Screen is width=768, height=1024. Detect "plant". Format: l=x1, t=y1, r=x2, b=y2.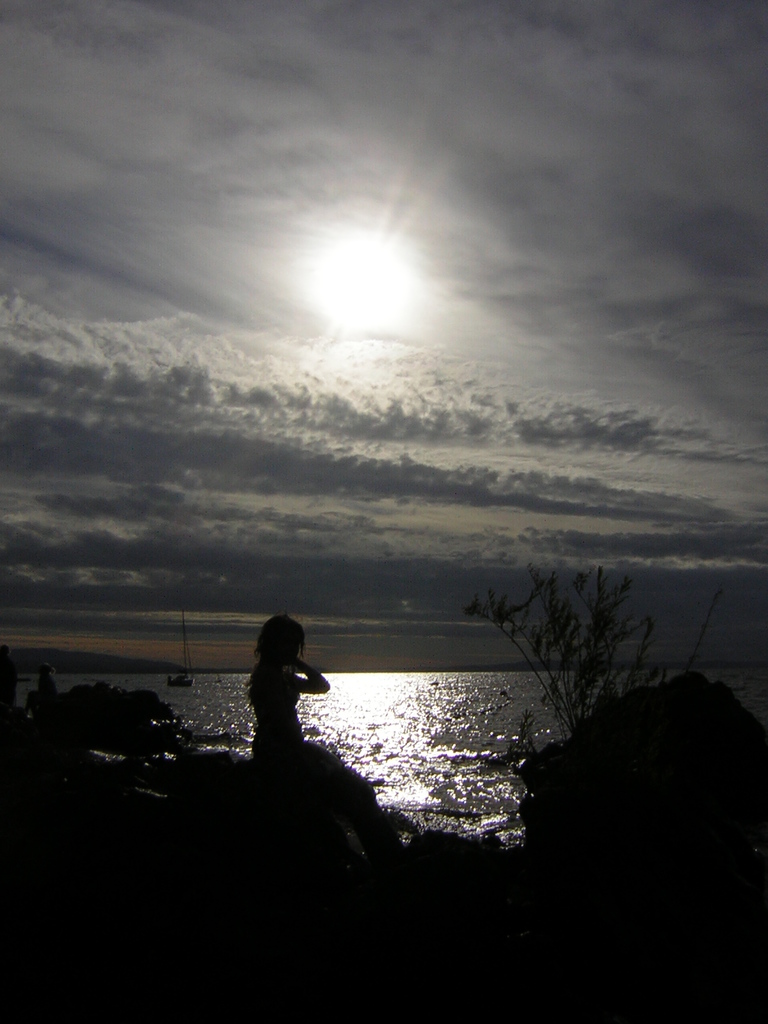
l=474, t=525, r=692, b=778.
